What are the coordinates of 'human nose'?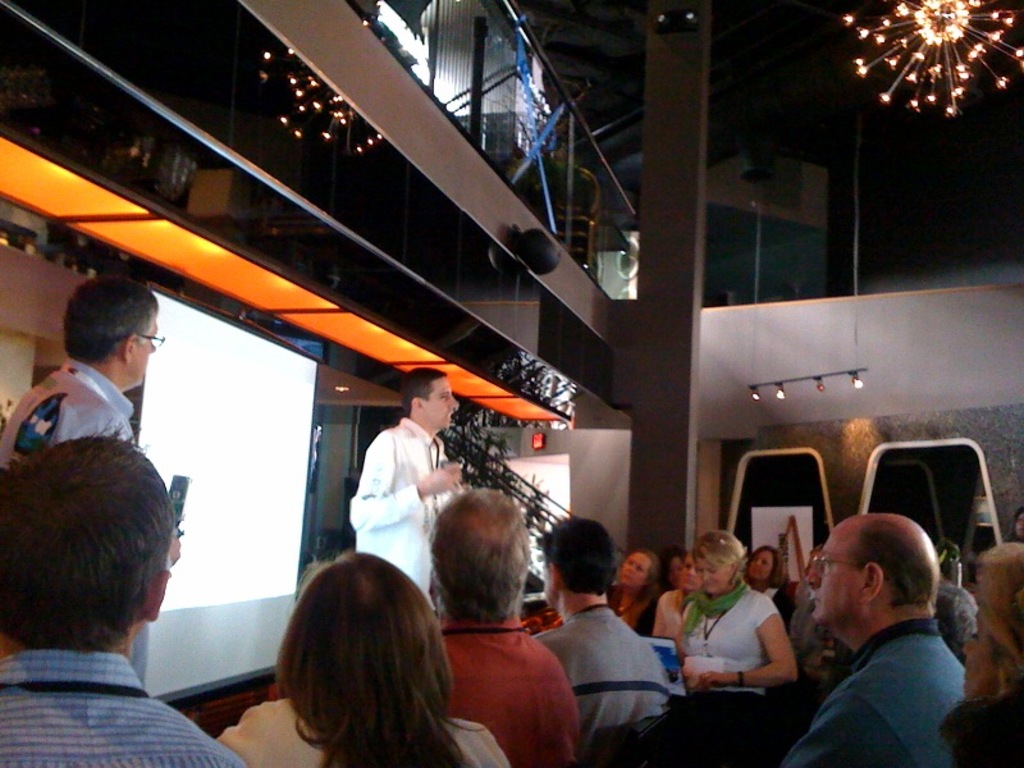
443,398,458,407.
